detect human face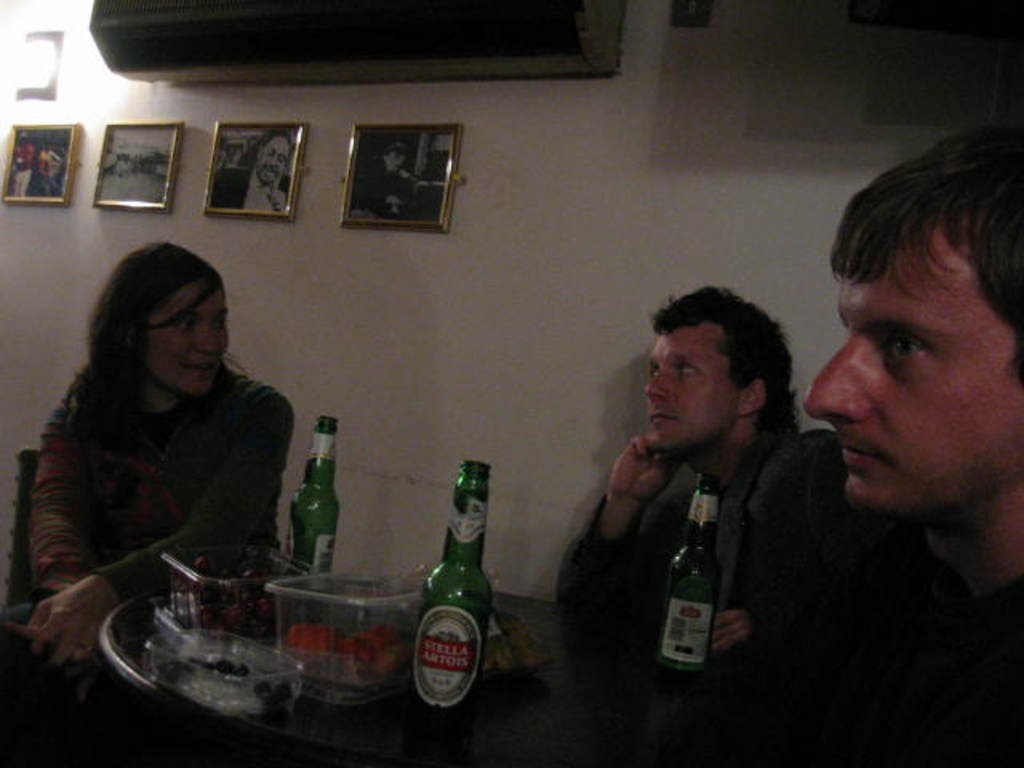
region(798, 256, 1003, 510)
